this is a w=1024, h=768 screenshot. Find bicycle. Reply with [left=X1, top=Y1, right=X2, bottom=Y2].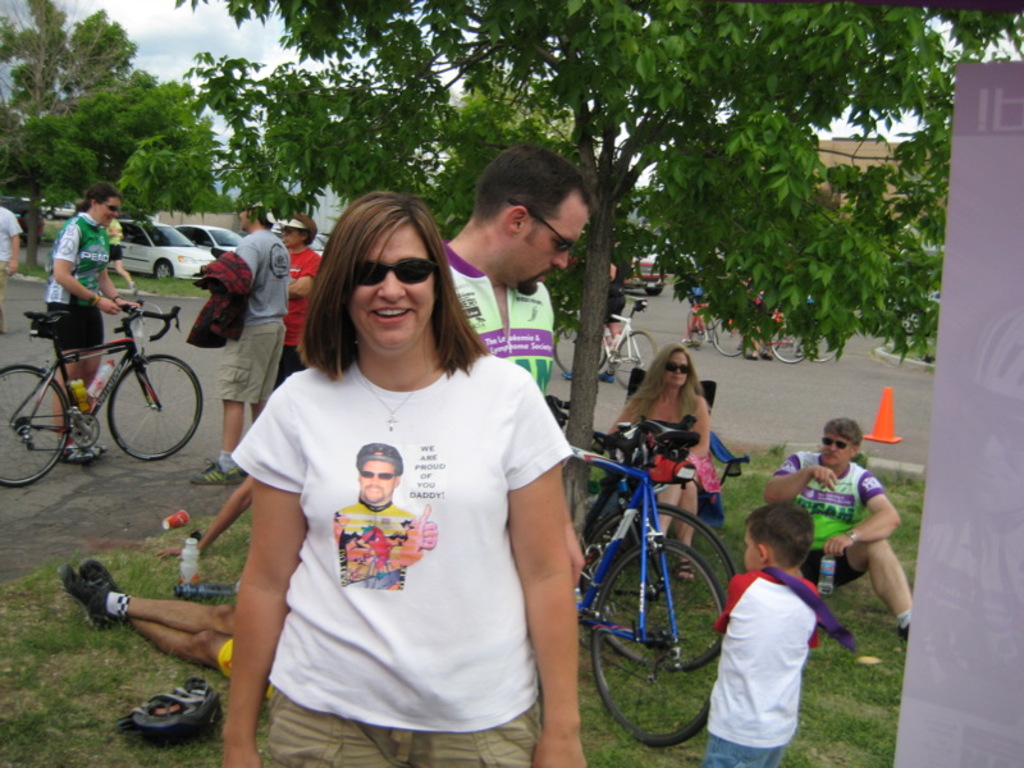
[left=543, top=399, right=739, bottom=663].
